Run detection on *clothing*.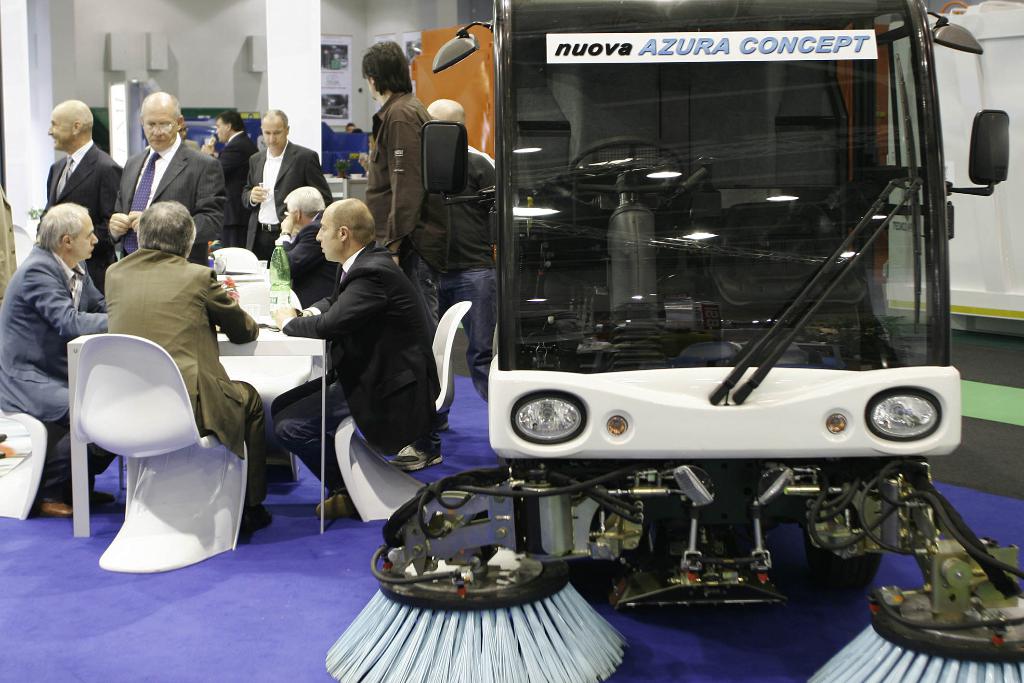
Result: 239,140,332,256.
